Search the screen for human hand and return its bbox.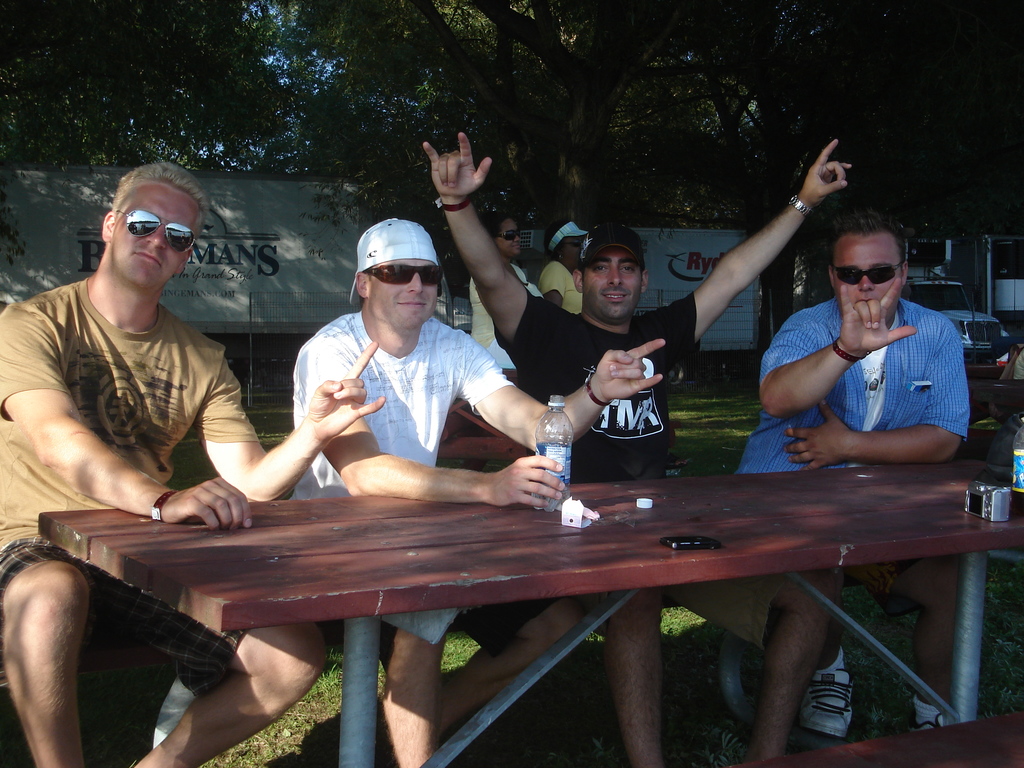
Found: [x1=804, y1=138, x2=856, y2=207].
